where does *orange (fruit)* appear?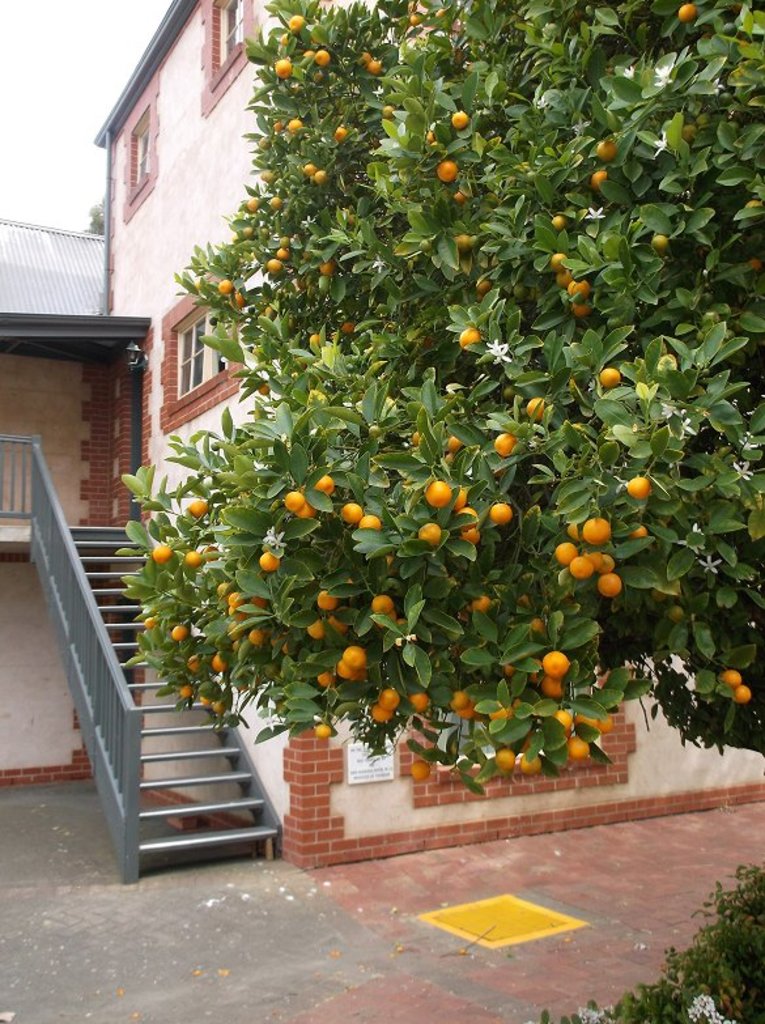
Appears at Rect(443, 688, 466, 708).
